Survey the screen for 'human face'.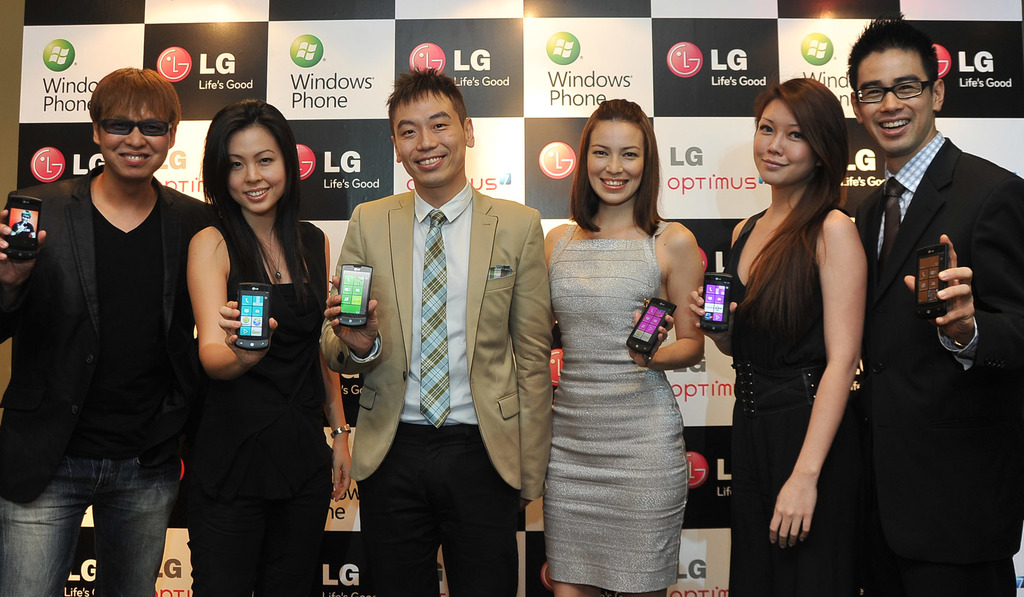
Survey found: bbox=(99, 102, 168, 177).
